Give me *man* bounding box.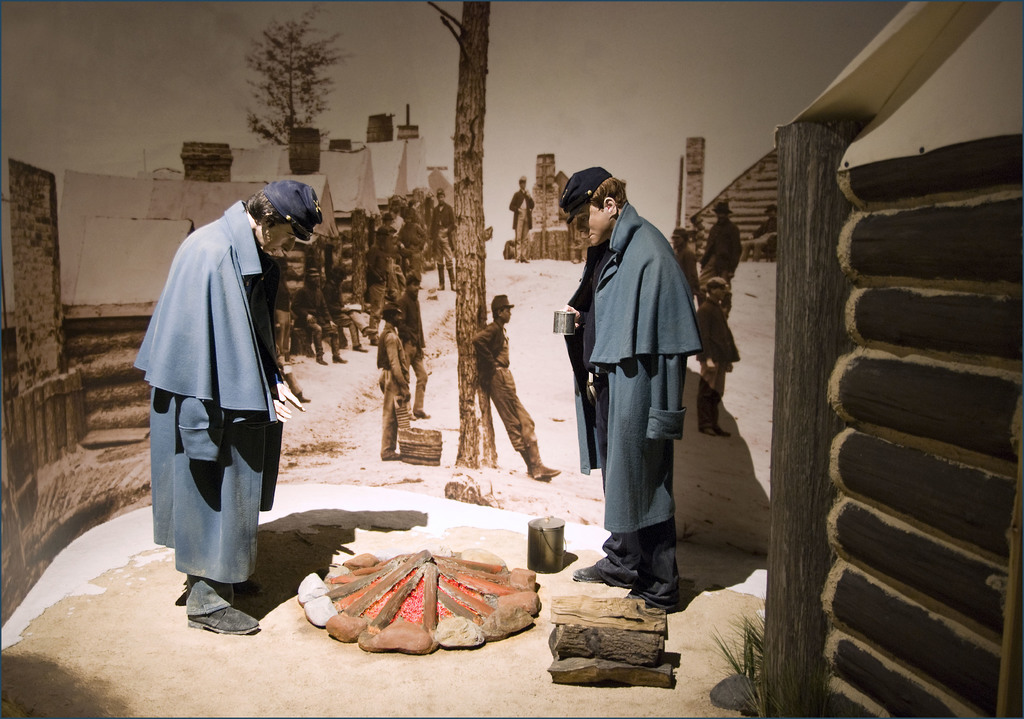
472/293/560/478.
